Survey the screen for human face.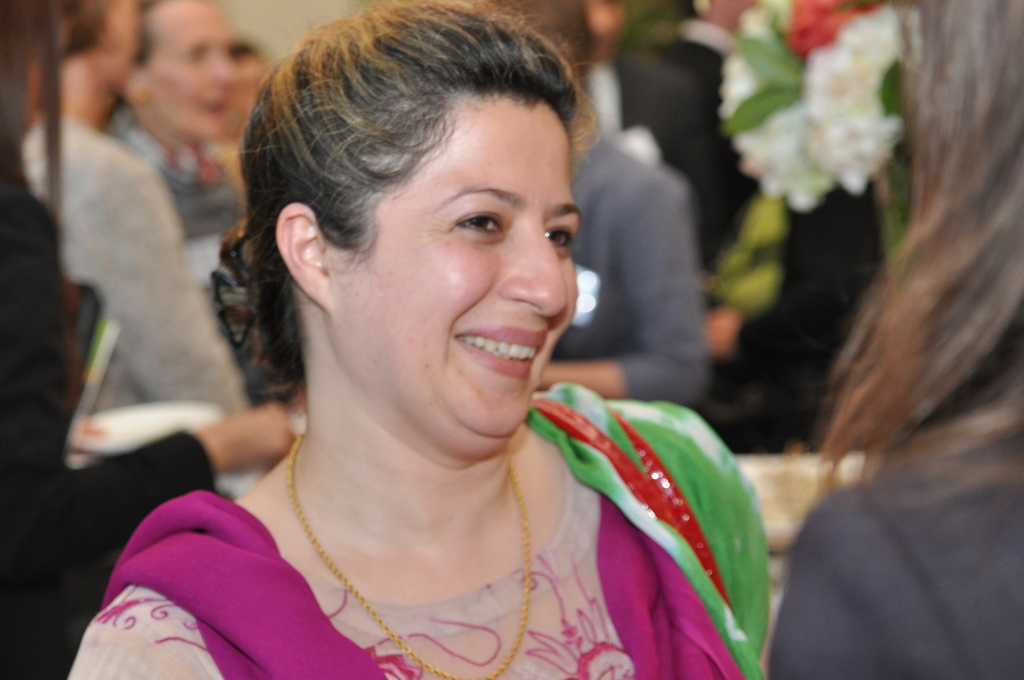
Survey found: select_region(339, 89, 579, 449).
